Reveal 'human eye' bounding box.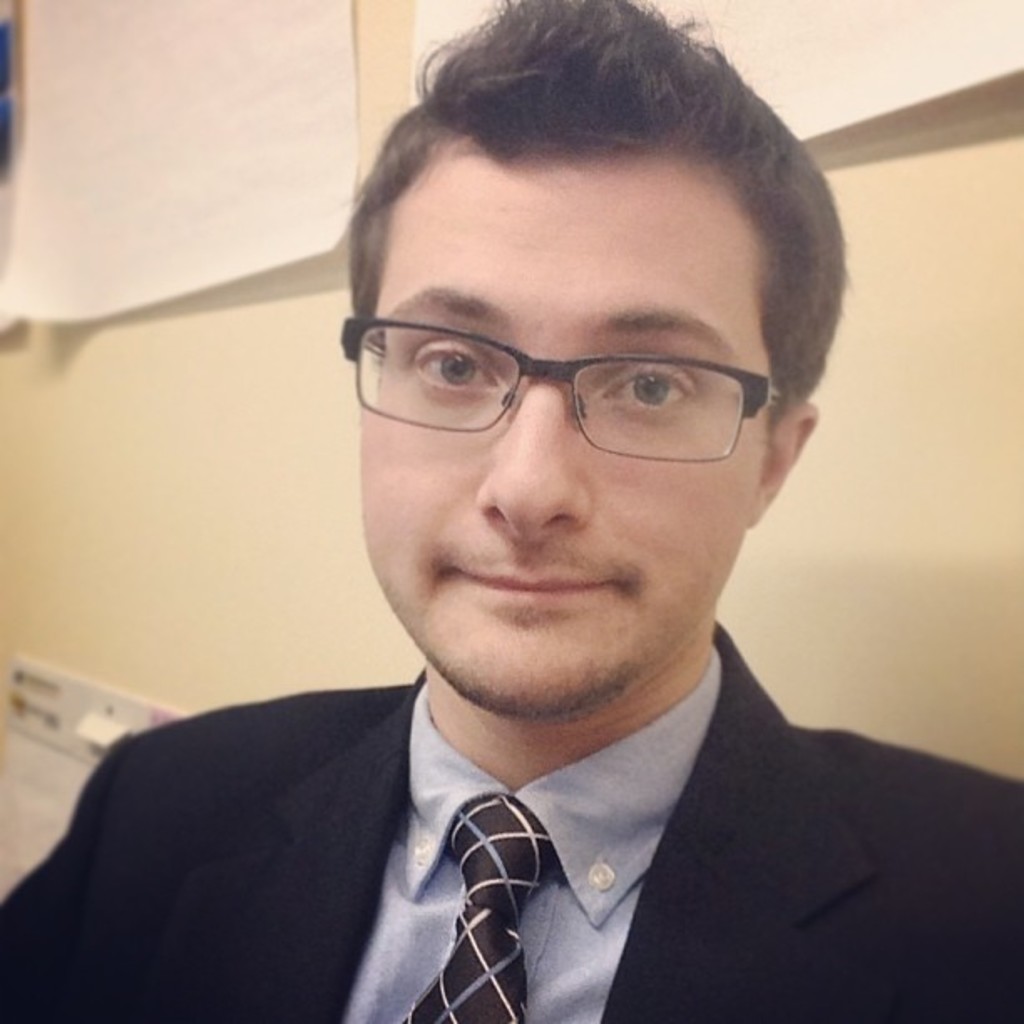
Revealed: bbox(596, 355, 694, 415).
